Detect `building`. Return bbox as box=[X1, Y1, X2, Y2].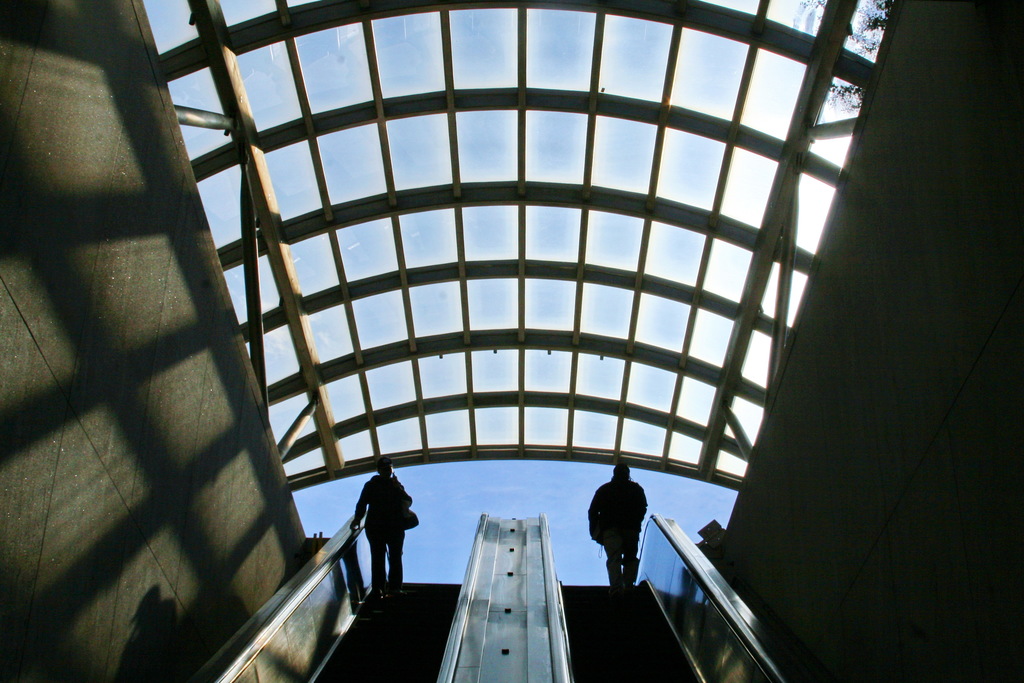
box=[0, 0, 1023, 682].
